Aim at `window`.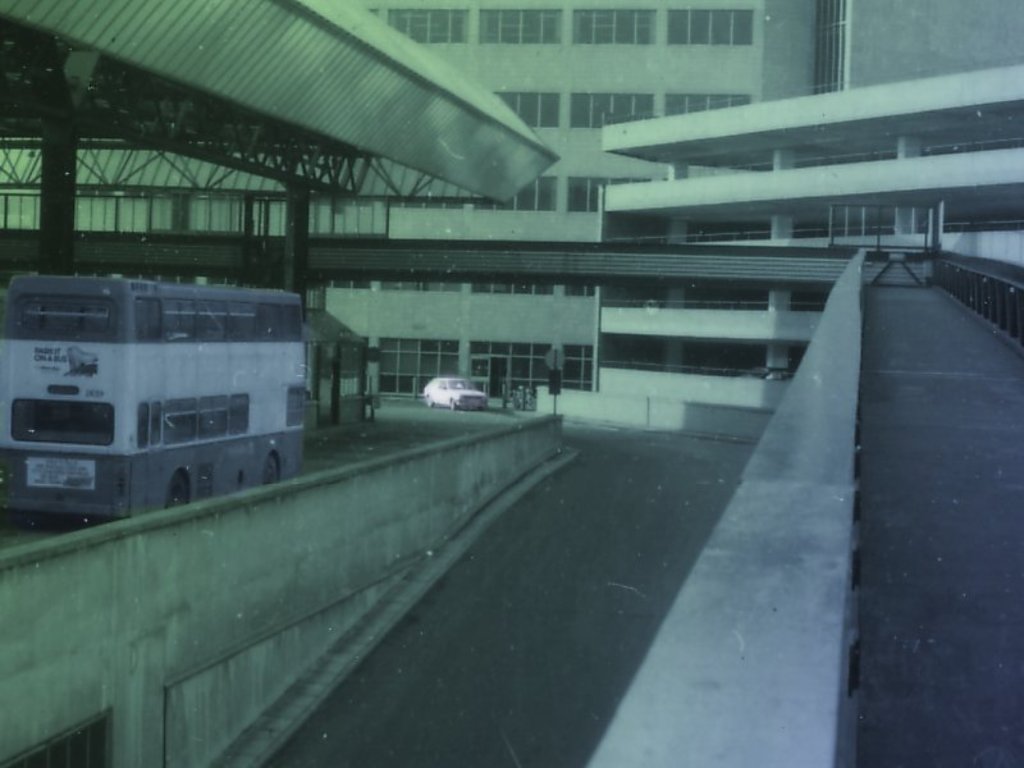
Aimed at [137, 296, 302, 343].
